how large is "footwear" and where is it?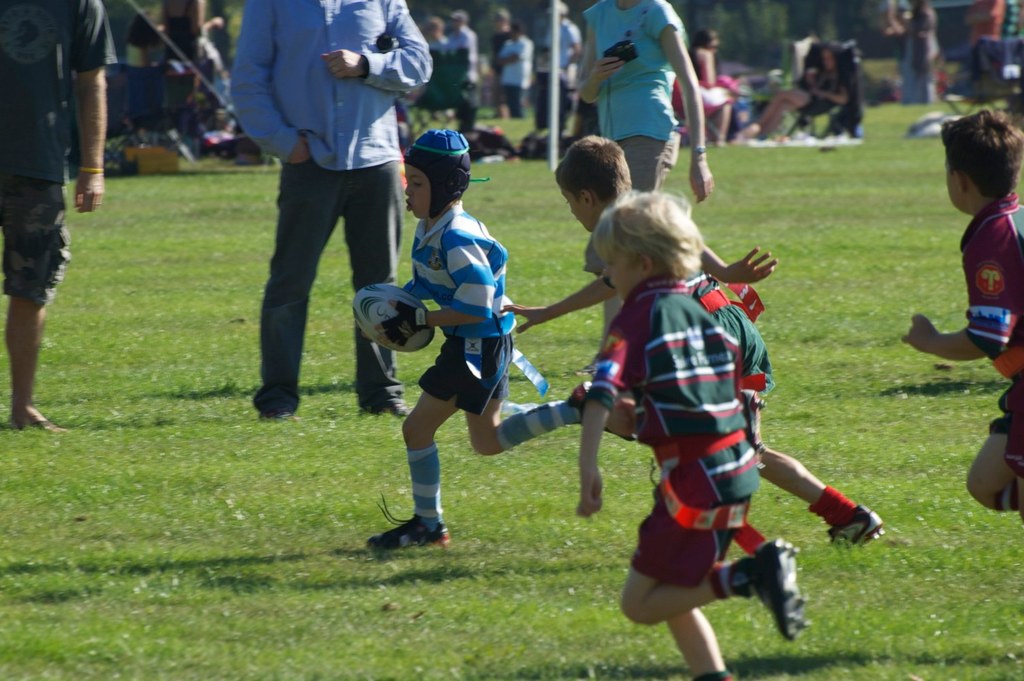
Bounding box: (257,409,289,419).
